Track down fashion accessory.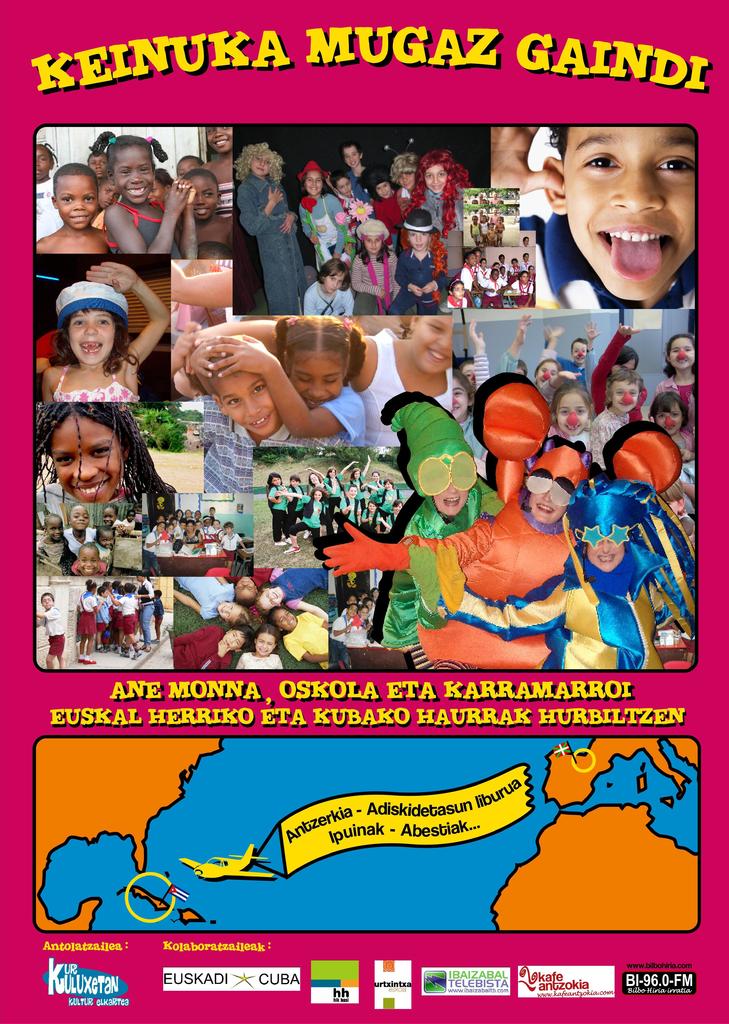
Tracked to detection(85, 661, 94, 663).
